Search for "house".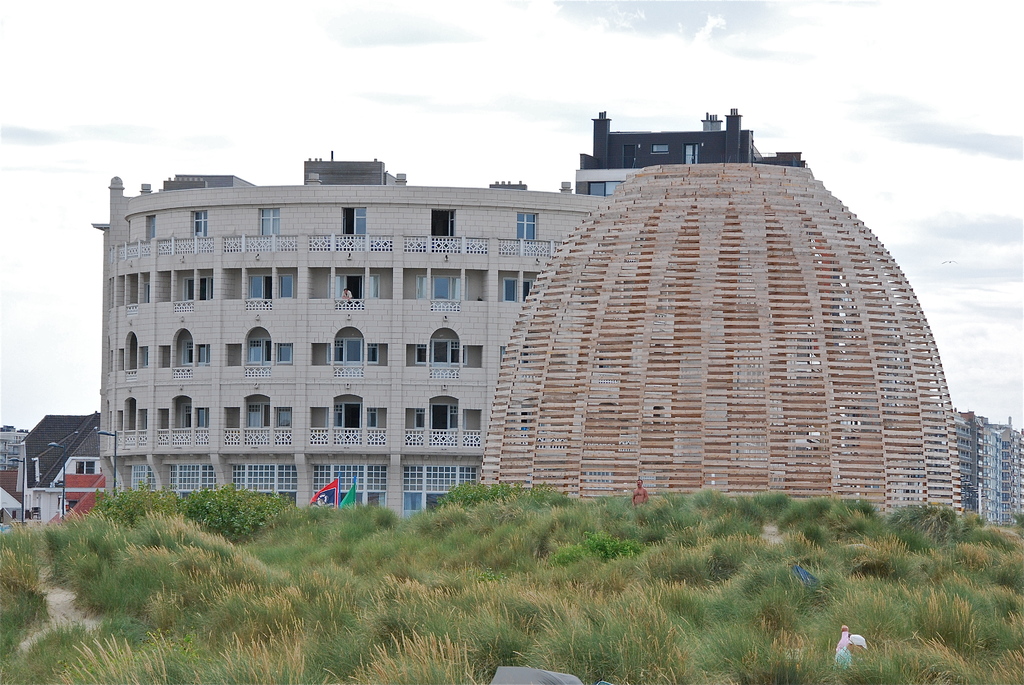
Found at [left=238, top=267, right=300, bottom=292].
